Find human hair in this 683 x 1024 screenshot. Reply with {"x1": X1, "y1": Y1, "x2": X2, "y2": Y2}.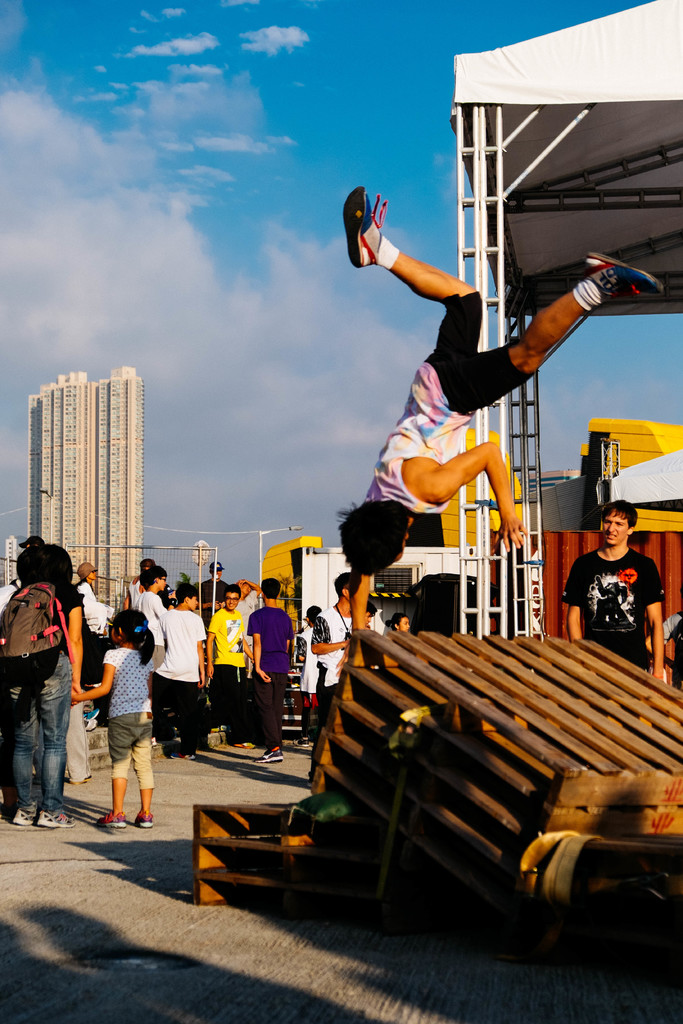
{"x1": 176, "y1": 584, "x2": 199, "y2": 598}.
